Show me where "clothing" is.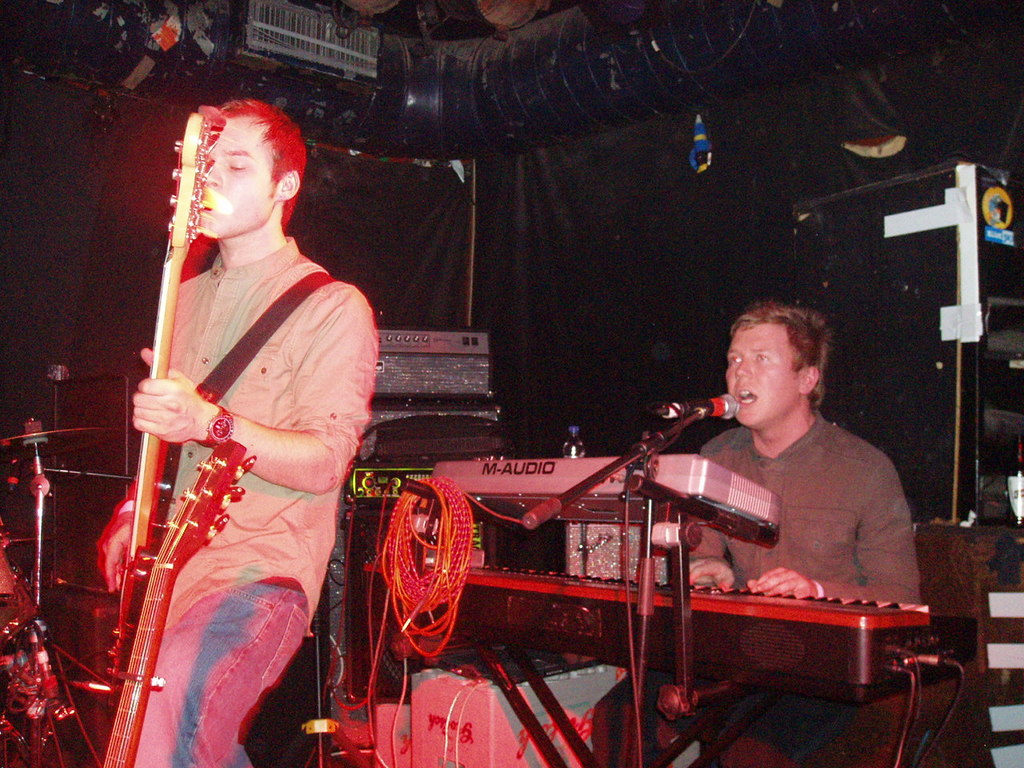
"clothing" is at Rect(582, 411, 957, 767).
